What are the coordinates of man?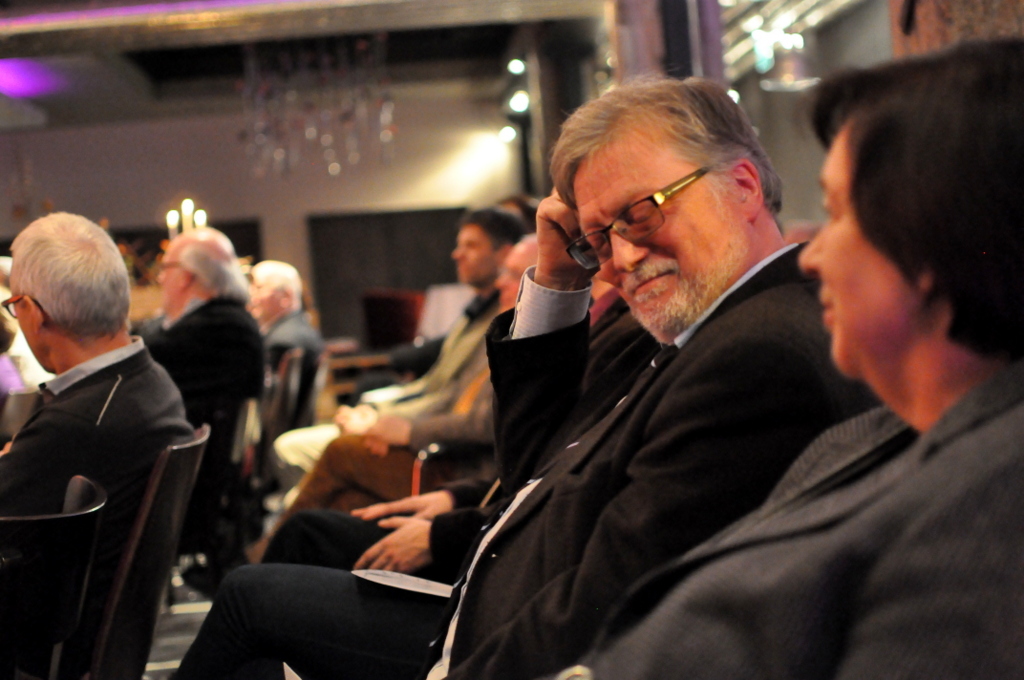
region(171, 58, 904, 679).
